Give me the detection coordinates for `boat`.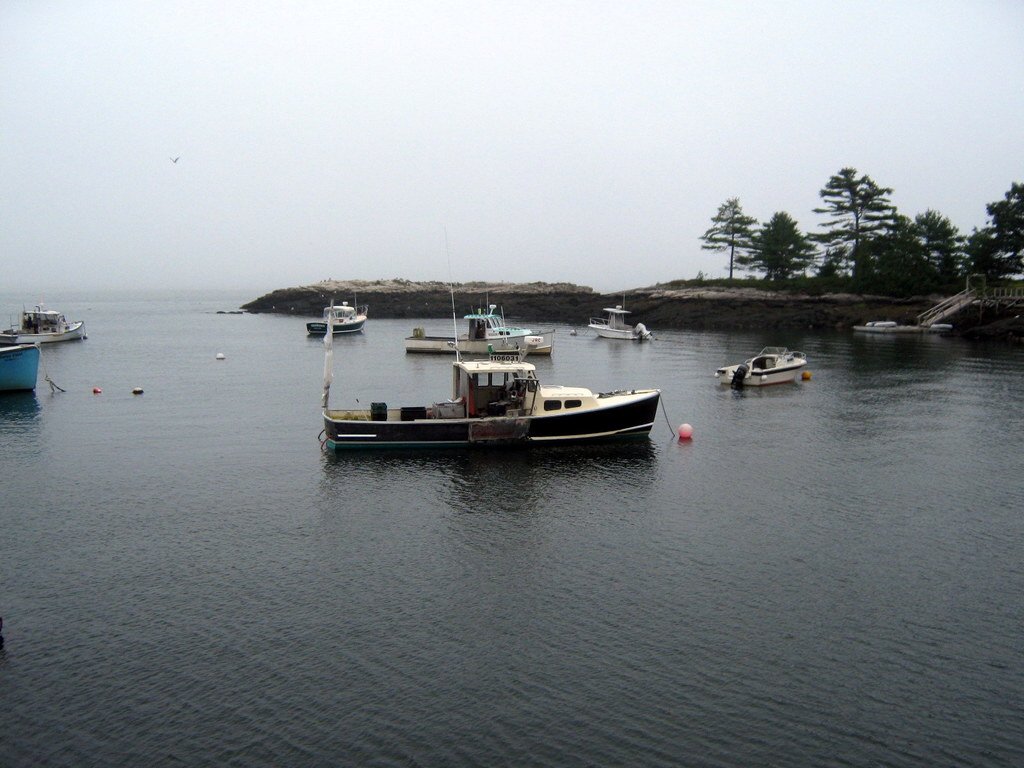
<bbox>292, 302, 371, 337</bbox>.
